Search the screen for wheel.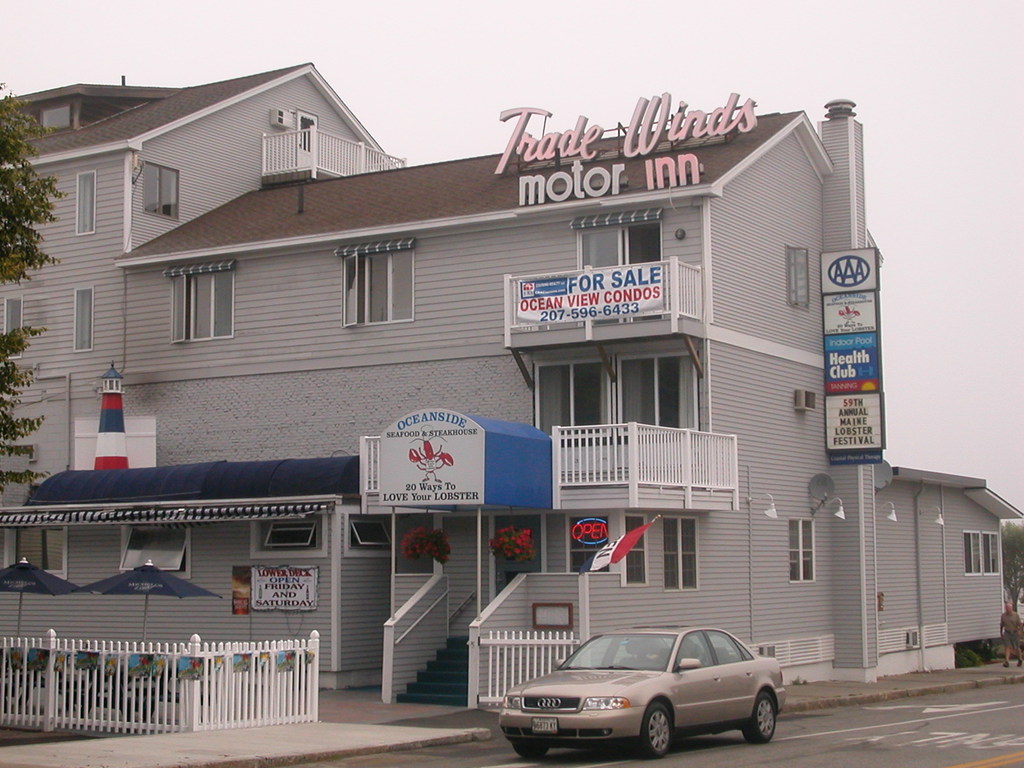
Found at [644,657,666,663].
